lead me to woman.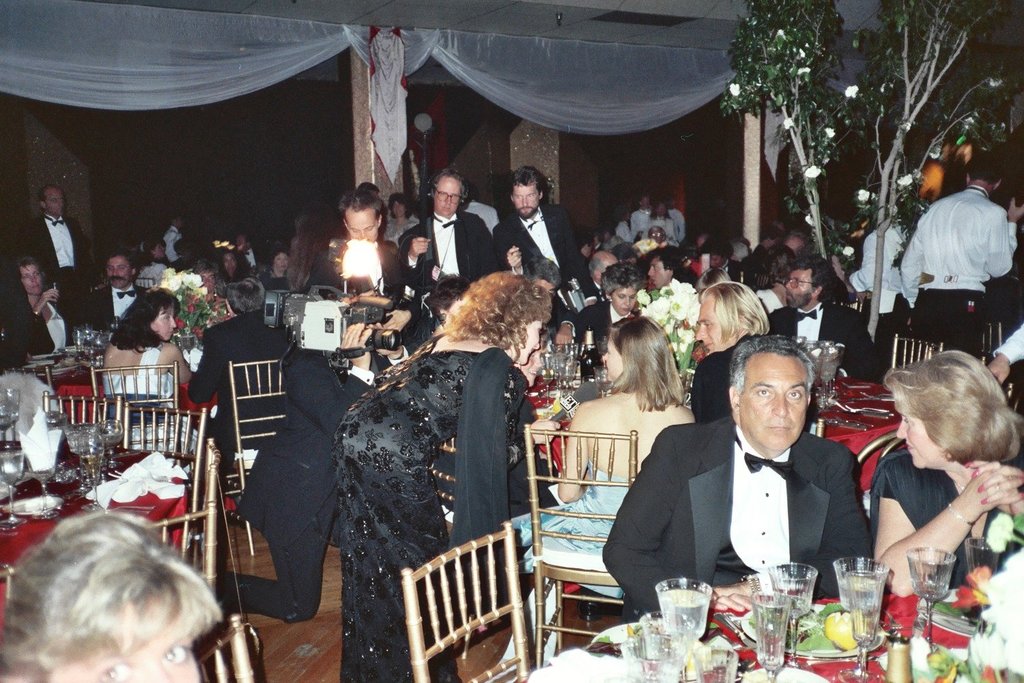
Lead to detection(0, 259, 76, 367).
